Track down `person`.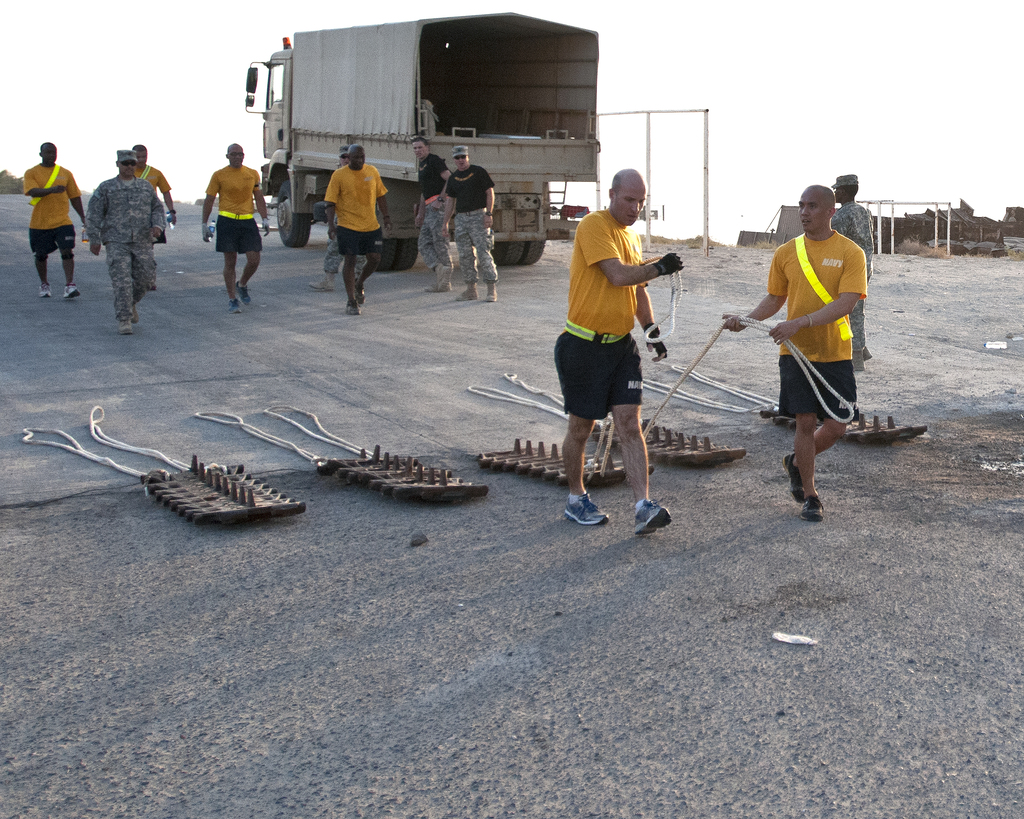
Tracked to [828,173,877,381].
